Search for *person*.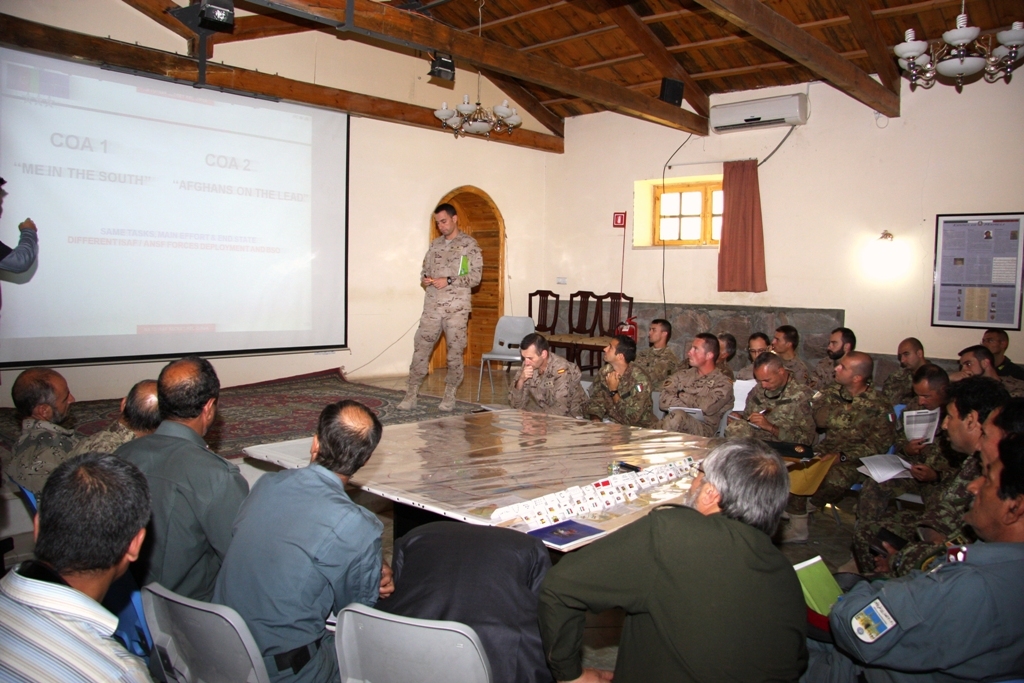
Found at bbox(725, 329, 763, 401).
